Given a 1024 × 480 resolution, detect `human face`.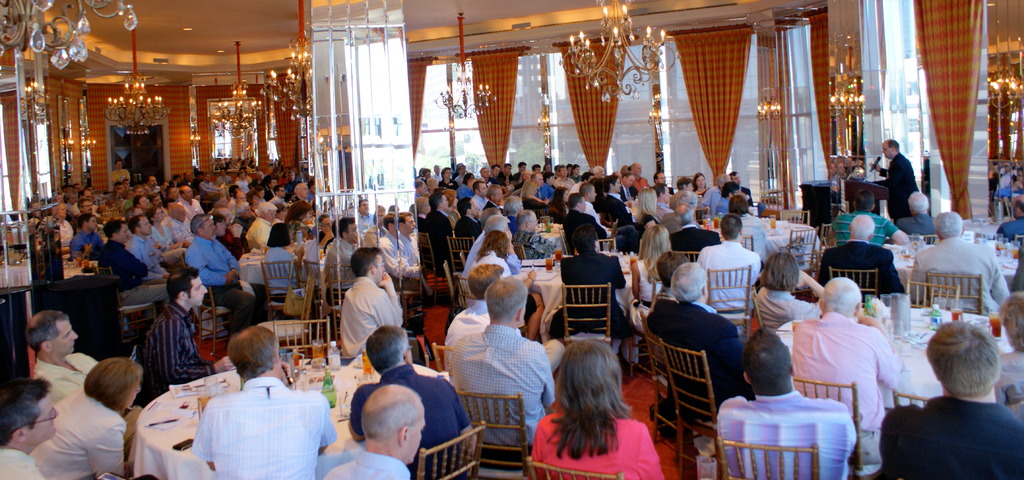
x1=530, y1=212, x2=539, y2=232.
